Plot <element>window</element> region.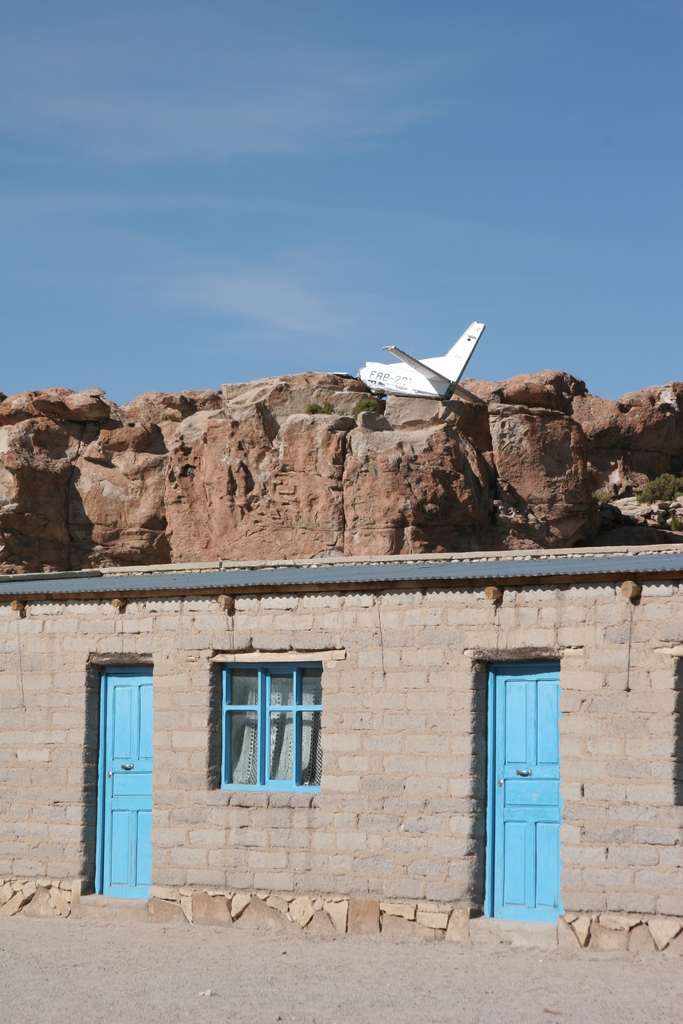
Plotted at (203, 655, 345, 799).
